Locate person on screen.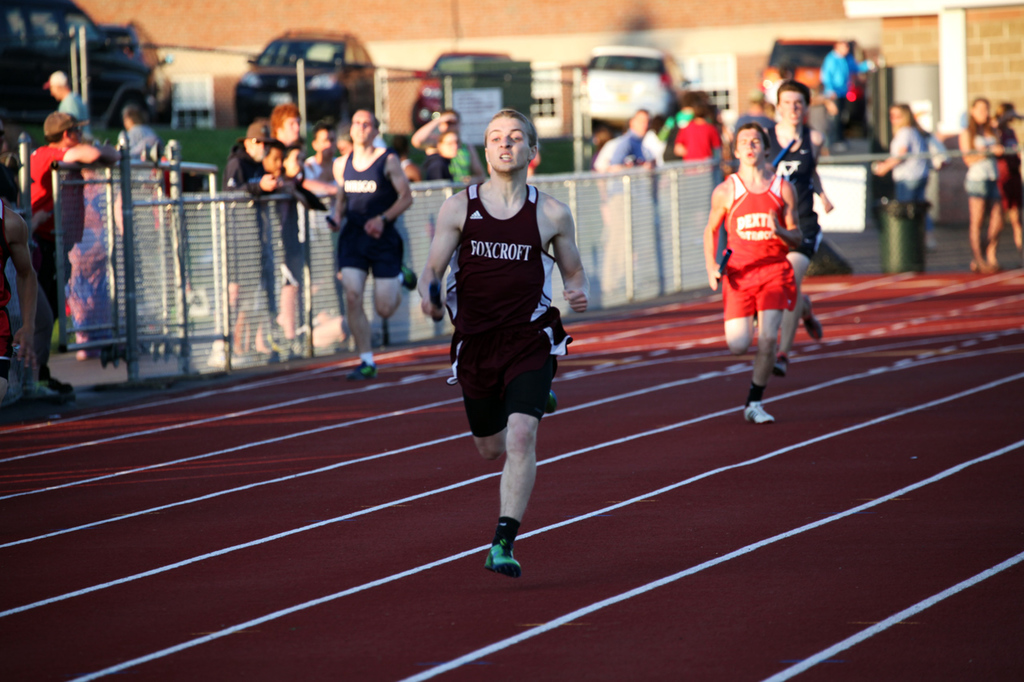
On screen at BBox(822, 38, 877, 154).
